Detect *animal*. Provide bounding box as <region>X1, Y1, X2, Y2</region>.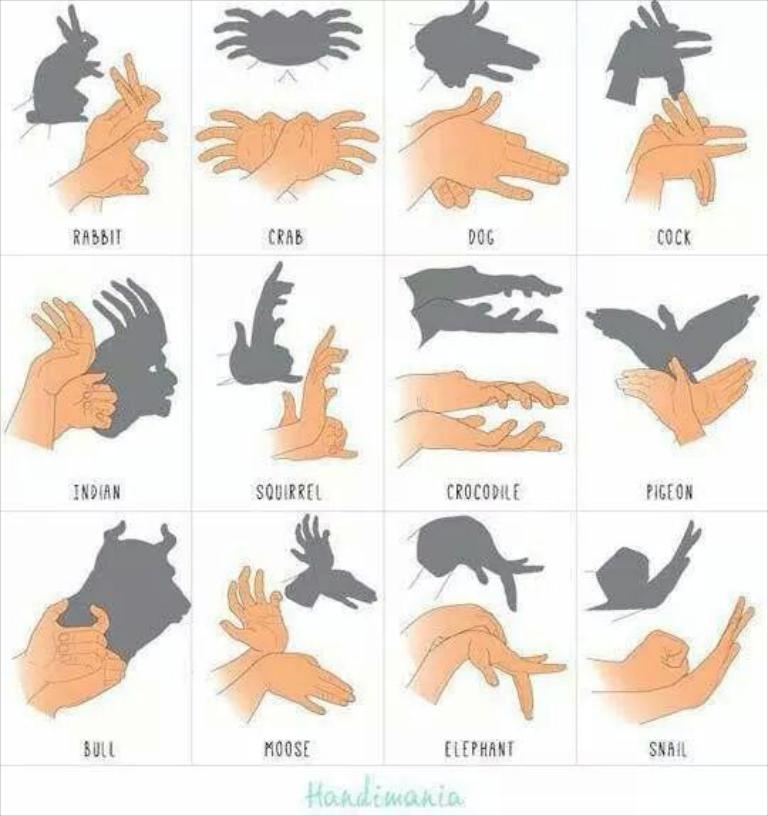
<region>400, 4, 542, 98</region>.
